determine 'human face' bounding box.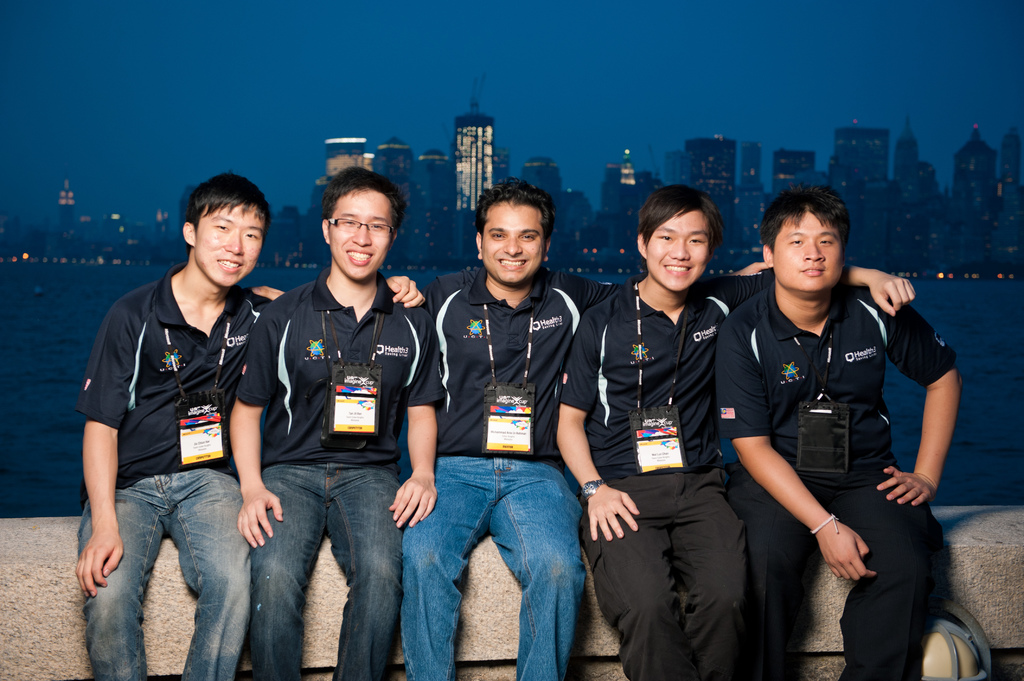
Determined: x1=197, y1=205, x2=260, y2=282.
